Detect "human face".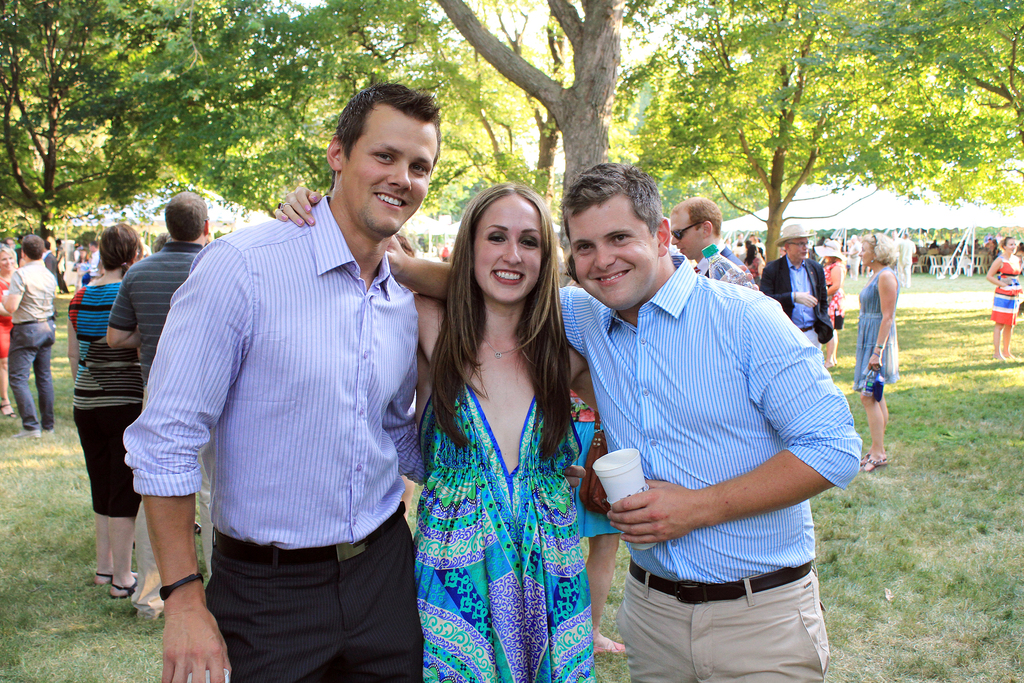
Detected at bbox=[790, 238, 810, 265].
